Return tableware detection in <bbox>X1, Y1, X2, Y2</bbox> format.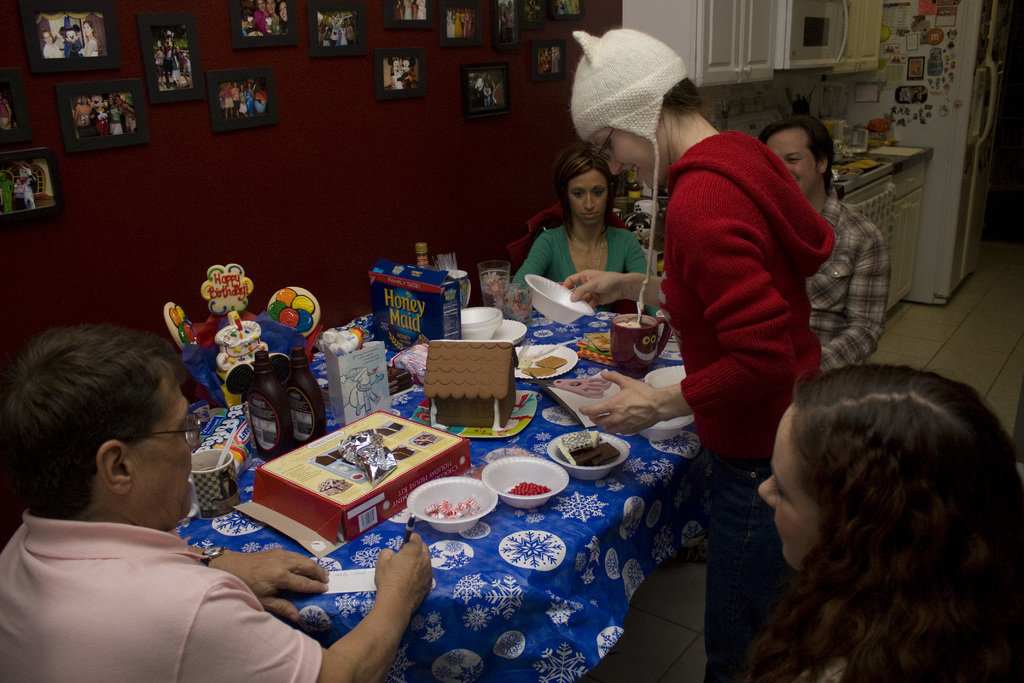
<bbox>476, 259, 511, 304</bbox>.
